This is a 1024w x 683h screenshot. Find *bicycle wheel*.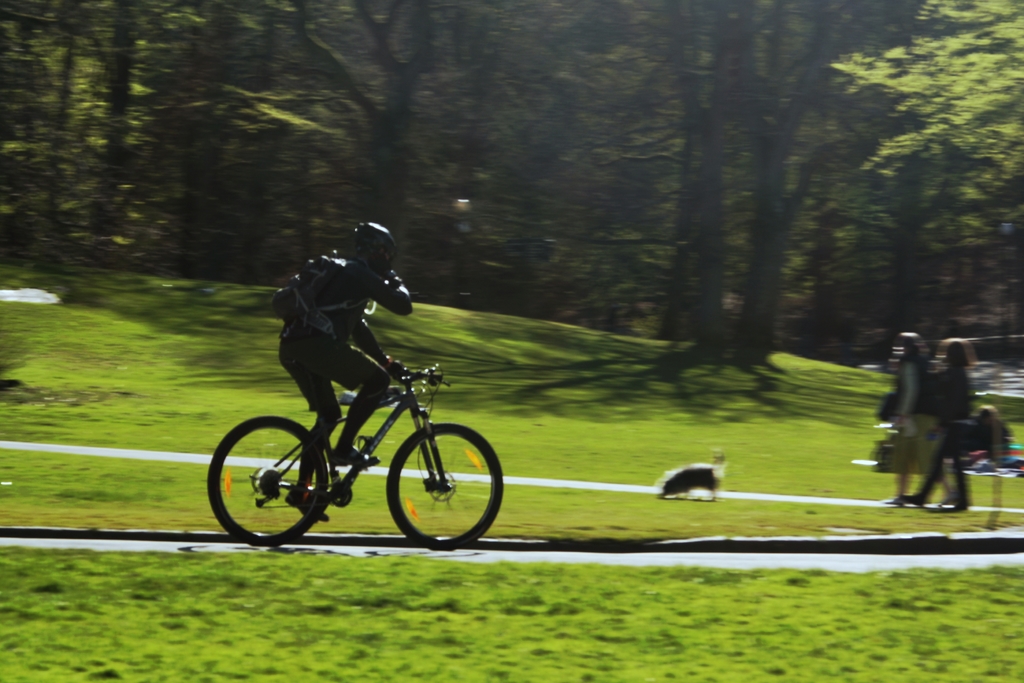
Bounding box: <box>381,420,491,551</box>.
